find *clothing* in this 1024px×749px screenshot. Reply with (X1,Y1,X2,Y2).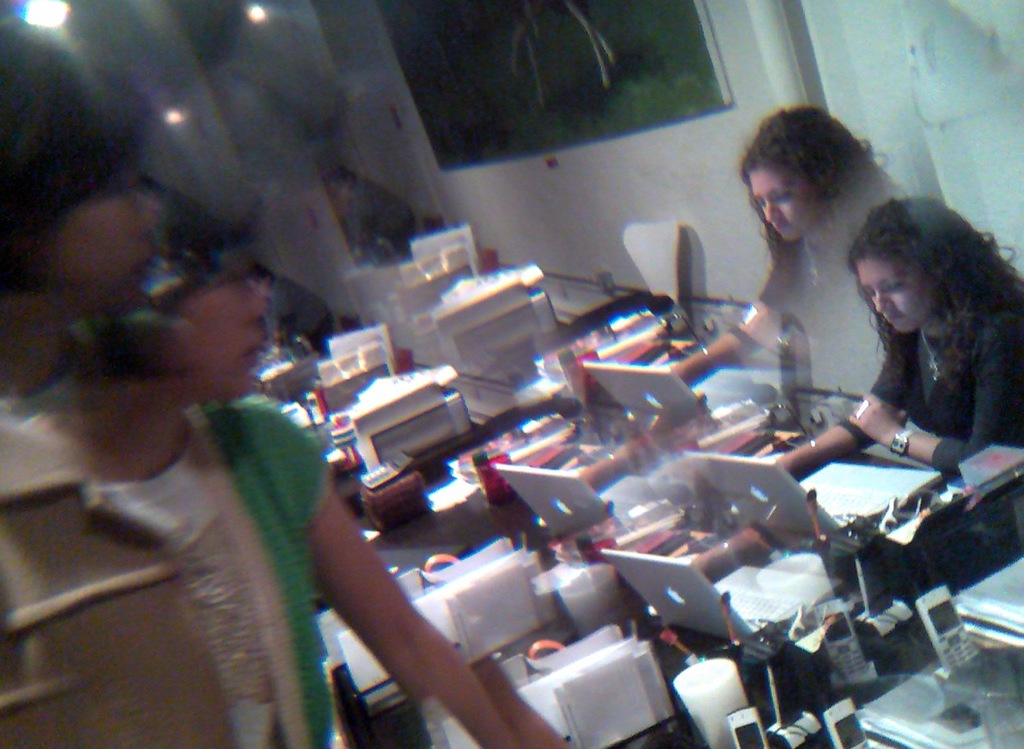
(0,397,390,743).
